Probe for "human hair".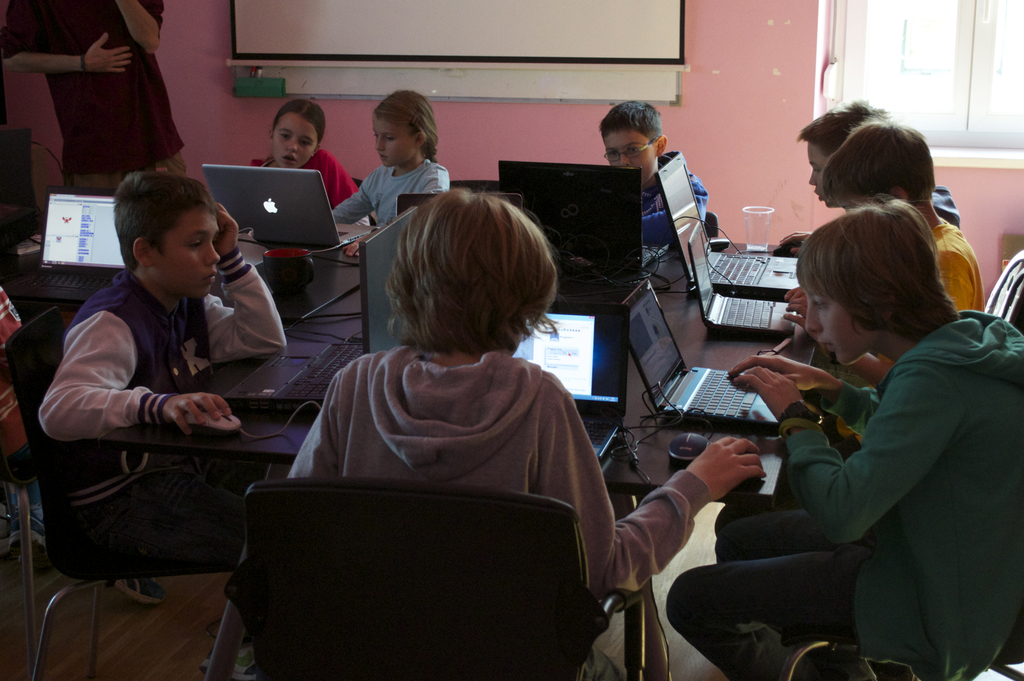
Probe result: (113, 172, 220, 272).
